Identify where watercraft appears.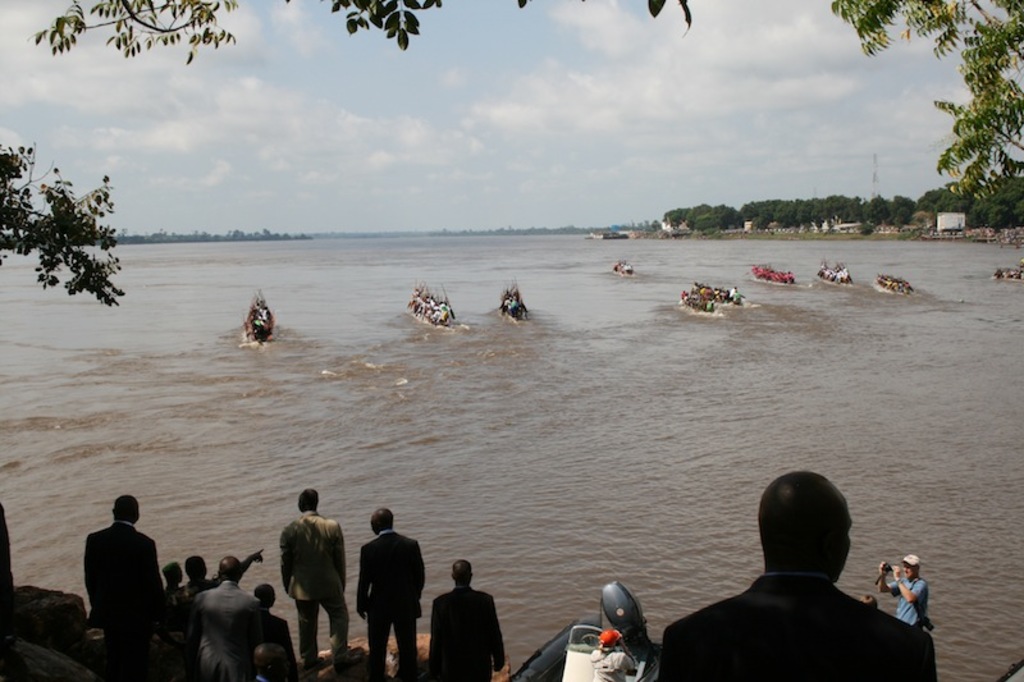
Appears at detection(877, 267, 916, 292).
